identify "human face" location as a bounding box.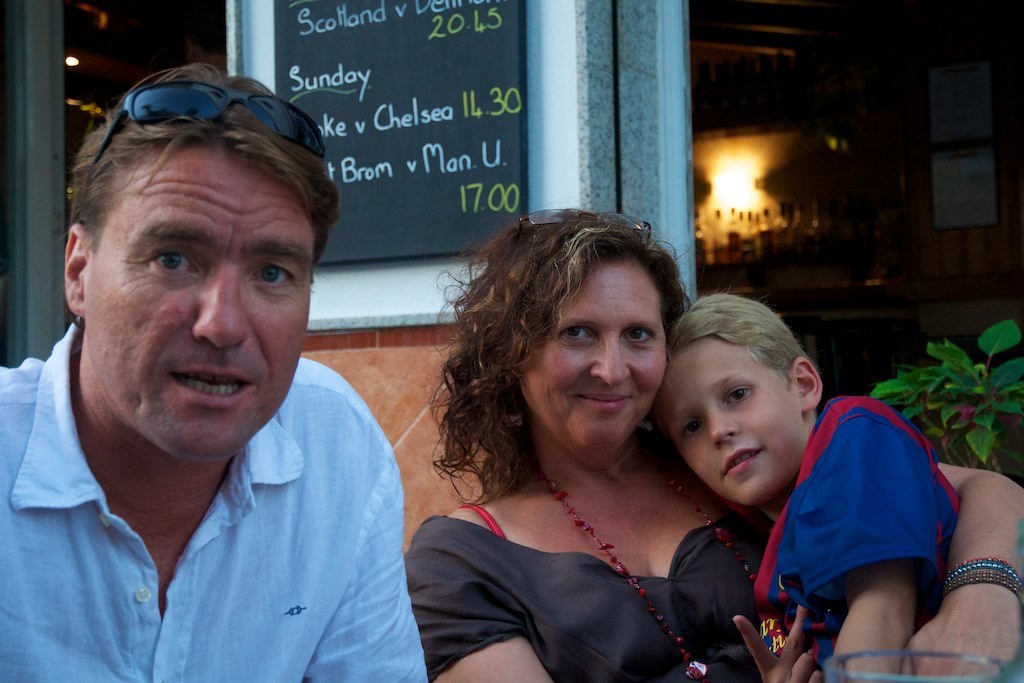
locate(83, 147, 316, 467).
